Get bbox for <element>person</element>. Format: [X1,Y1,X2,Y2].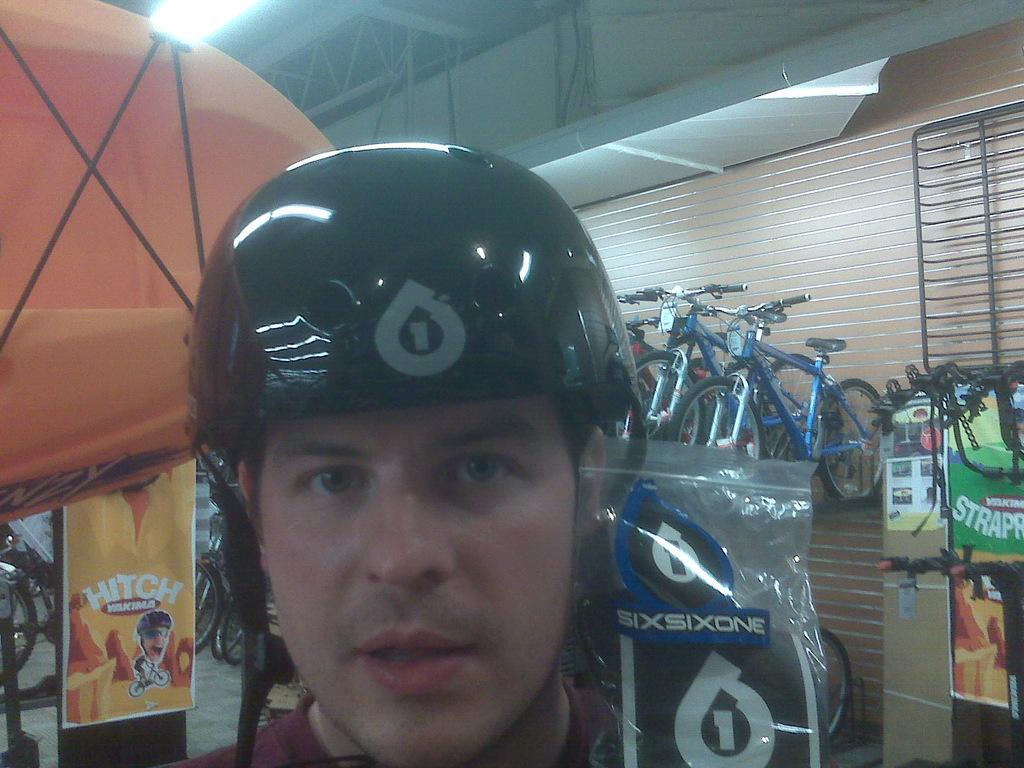
[173,103,651,767].
